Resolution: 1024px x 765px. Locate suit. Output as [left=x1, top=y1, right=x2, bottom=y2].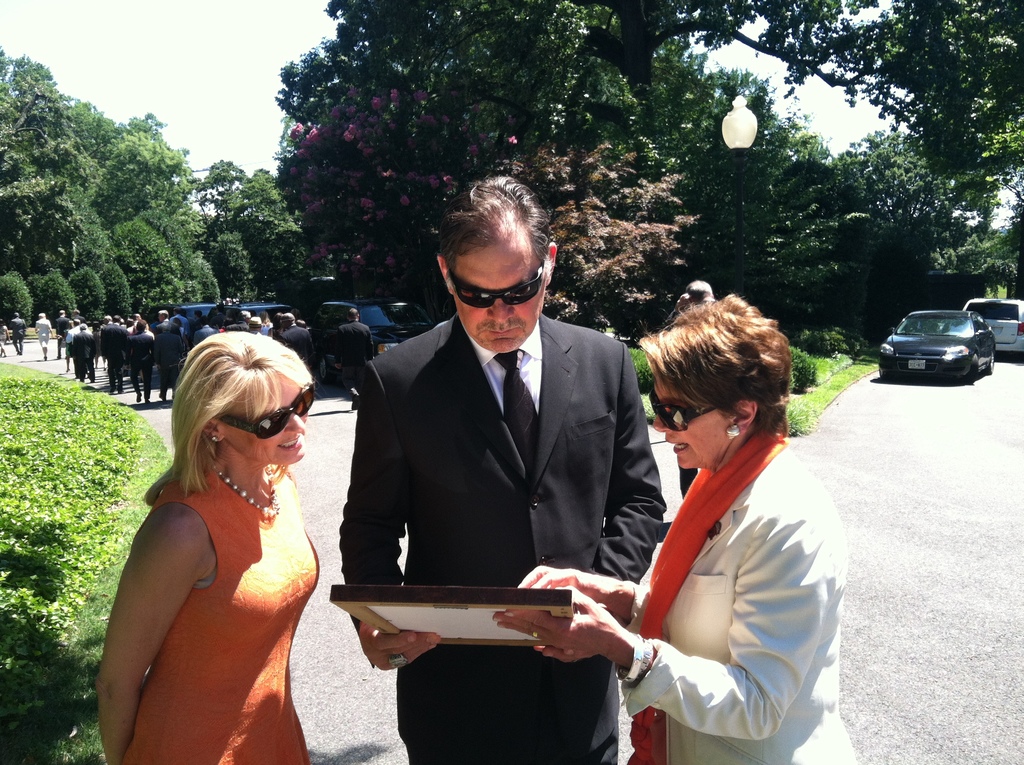
[left=339, top=313, right=667, bottom=764].
